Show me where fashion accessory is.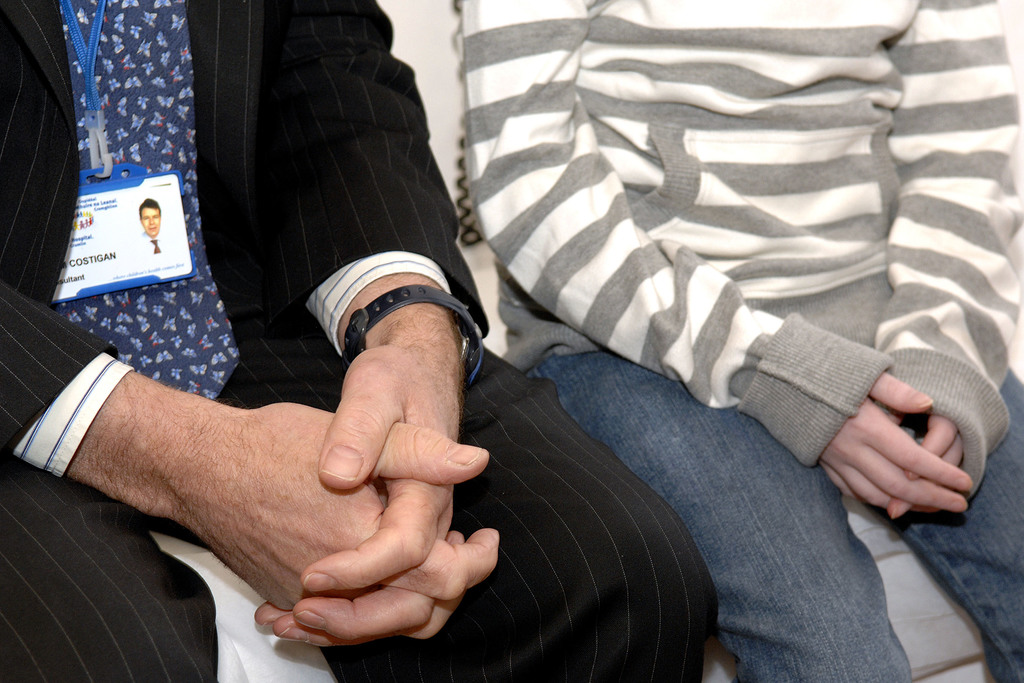
fashion accessory is at 342, 283, 481, 386.
